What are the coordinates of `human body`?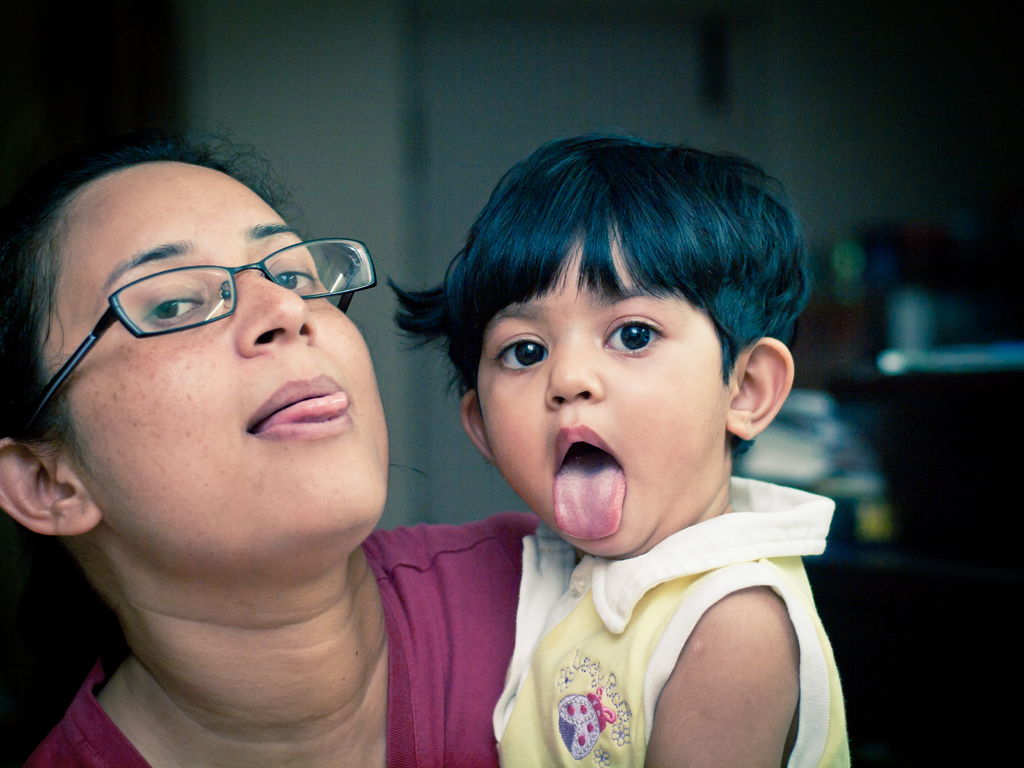
region(0, 141, 497, 765).
